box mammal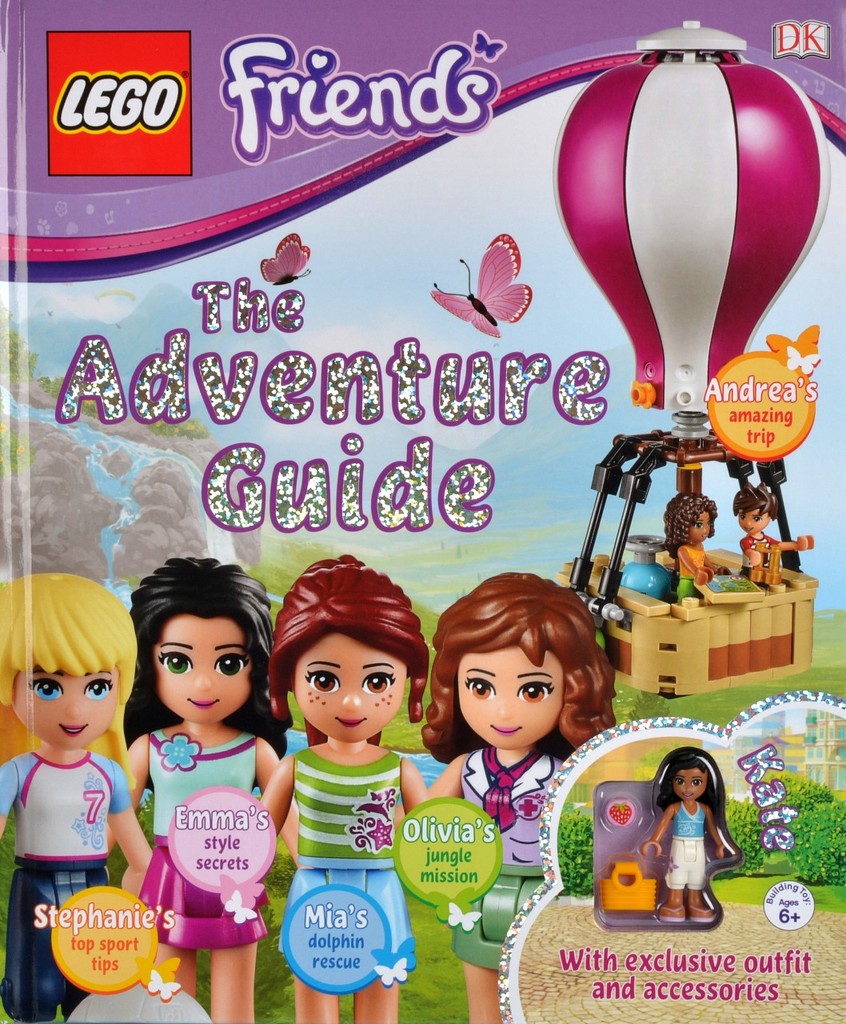
[639,747,732,930]
